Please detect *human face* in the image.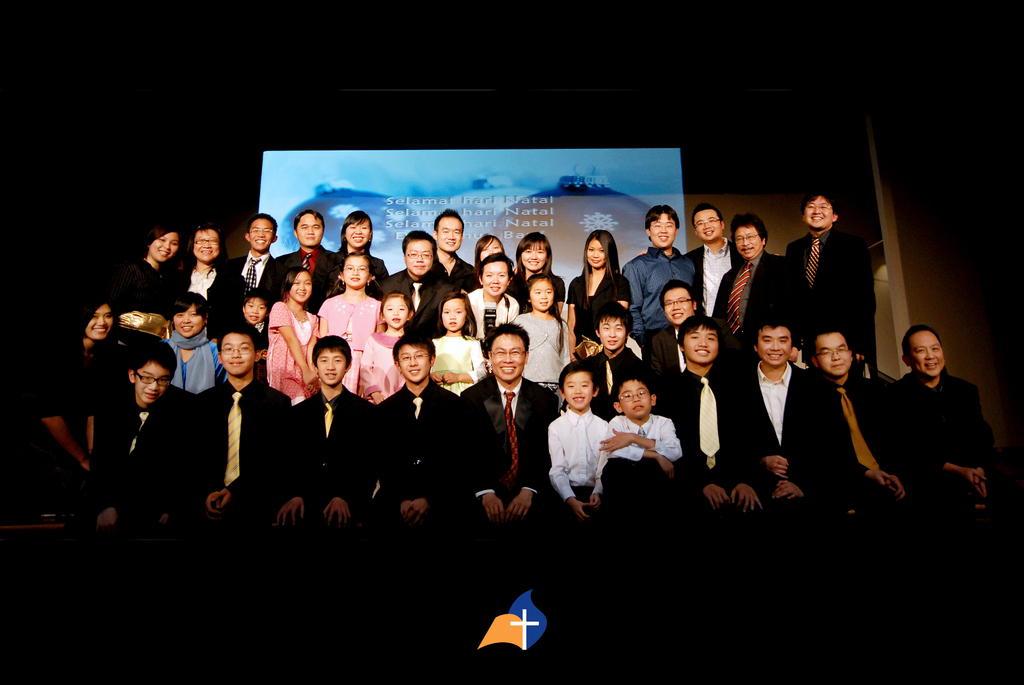
bbox(479, 238, 504, 263).
